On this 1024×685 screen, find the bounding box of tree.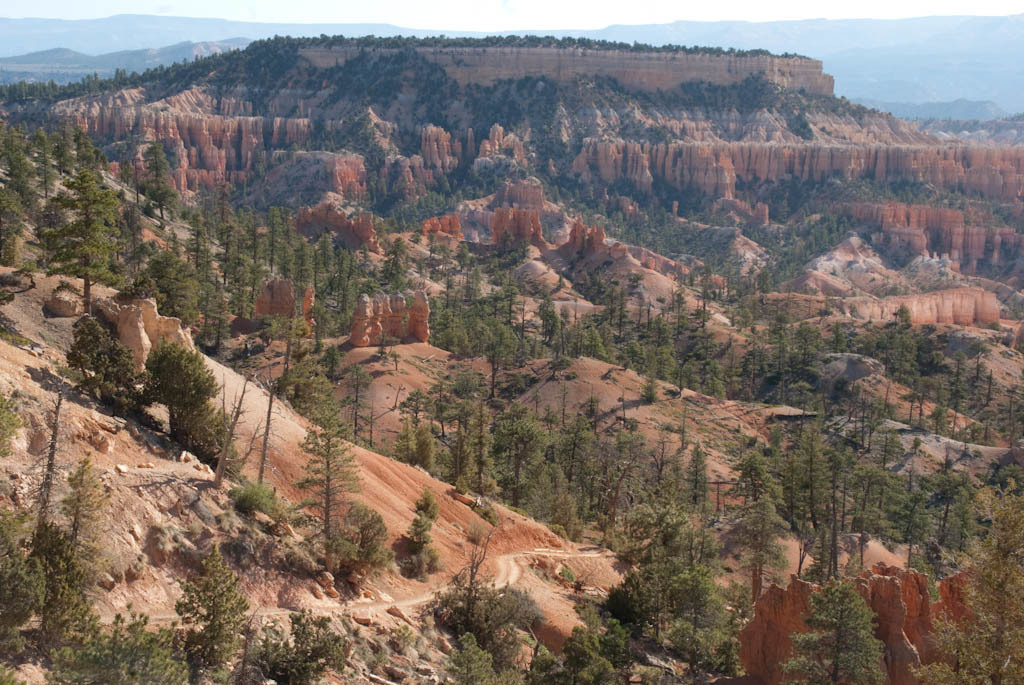
Bounding box: [145,341,216,445].
